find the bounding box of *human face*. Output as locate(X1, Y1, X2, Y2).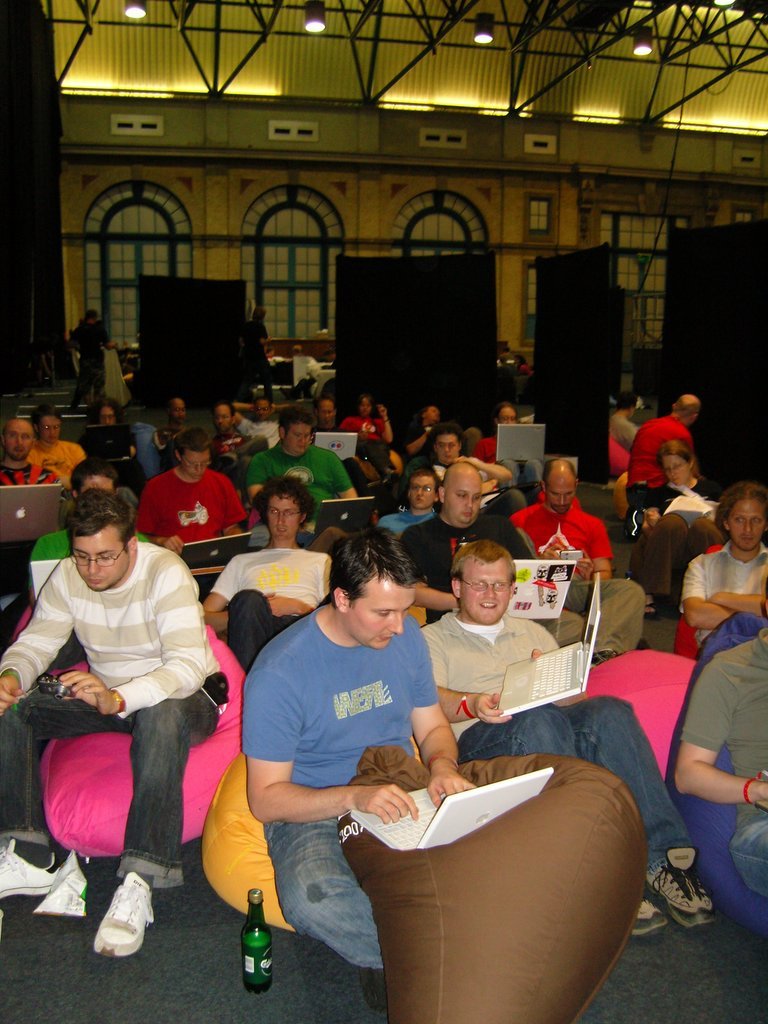
locate(663, 454, 688, 486).
